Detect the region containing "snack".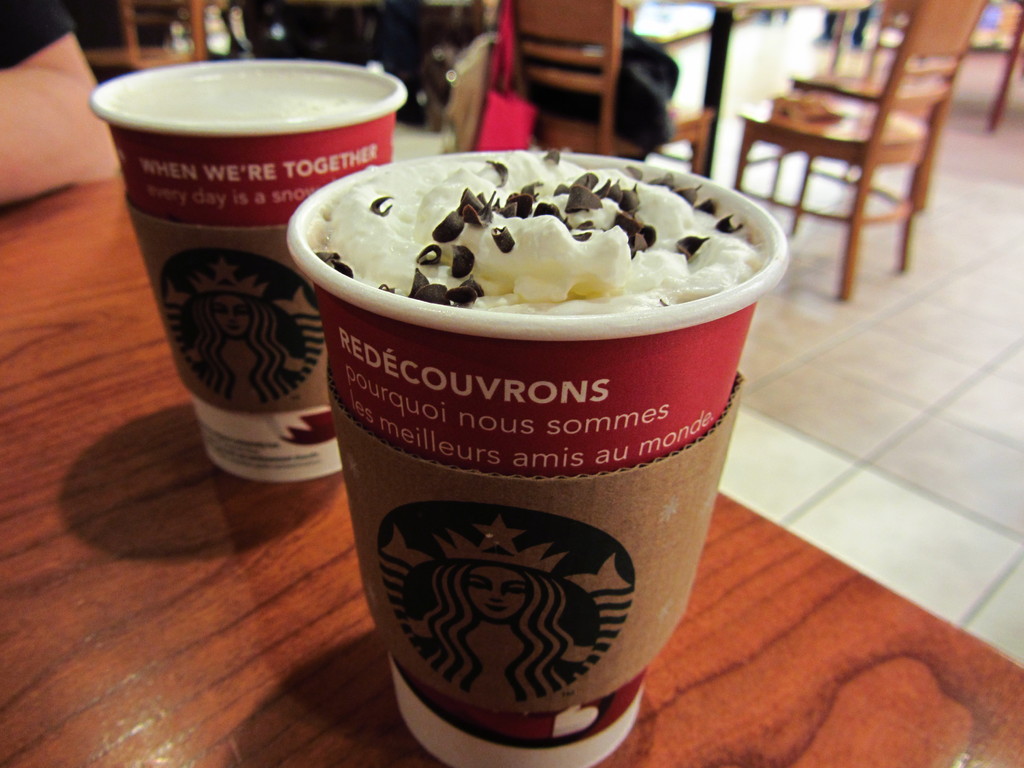
(x1=303, y1=150, x2=771, y2=318).
